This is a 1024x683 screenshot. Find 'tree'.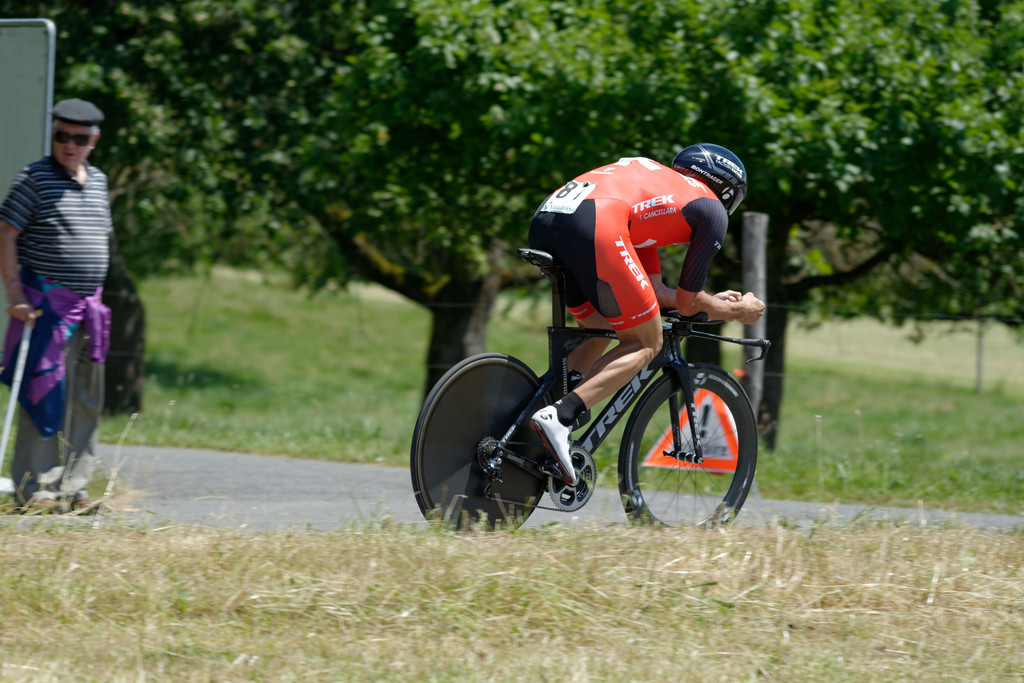
Bounding box: <region>0, 0, 318, 281</region>.
